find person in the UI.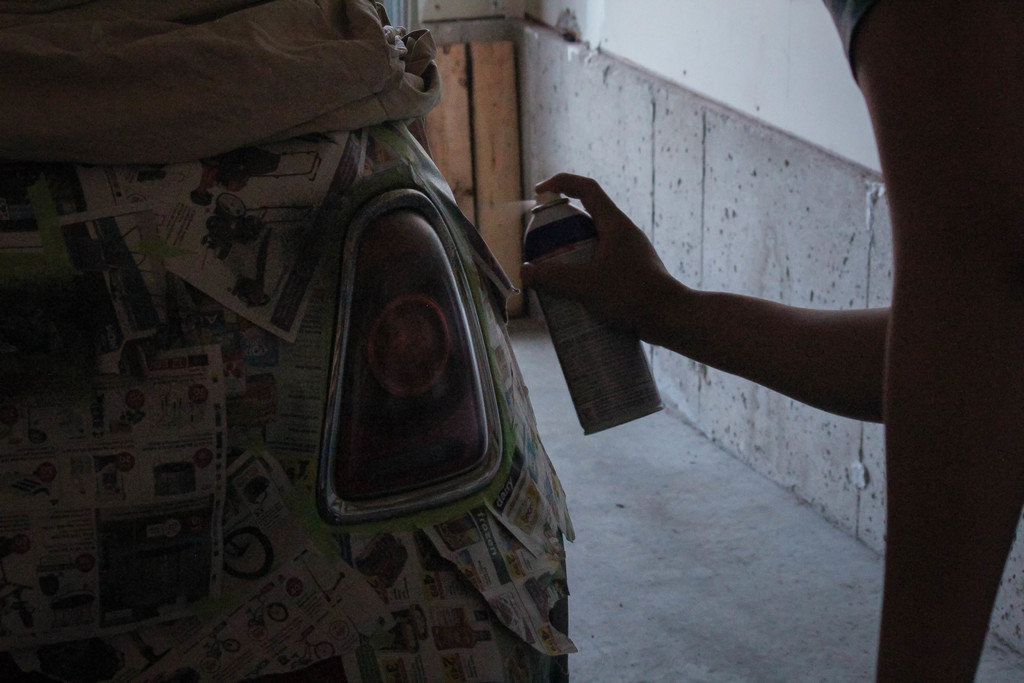
UI element at 516, 0, 1023, 682.
